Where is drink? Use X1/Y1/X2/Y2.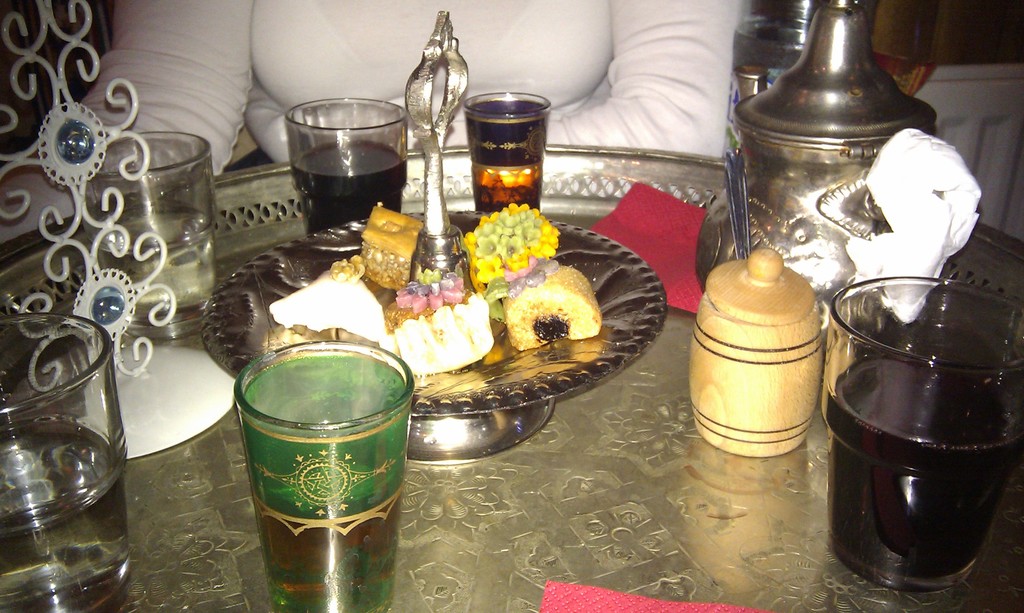
289/134/410/234.
